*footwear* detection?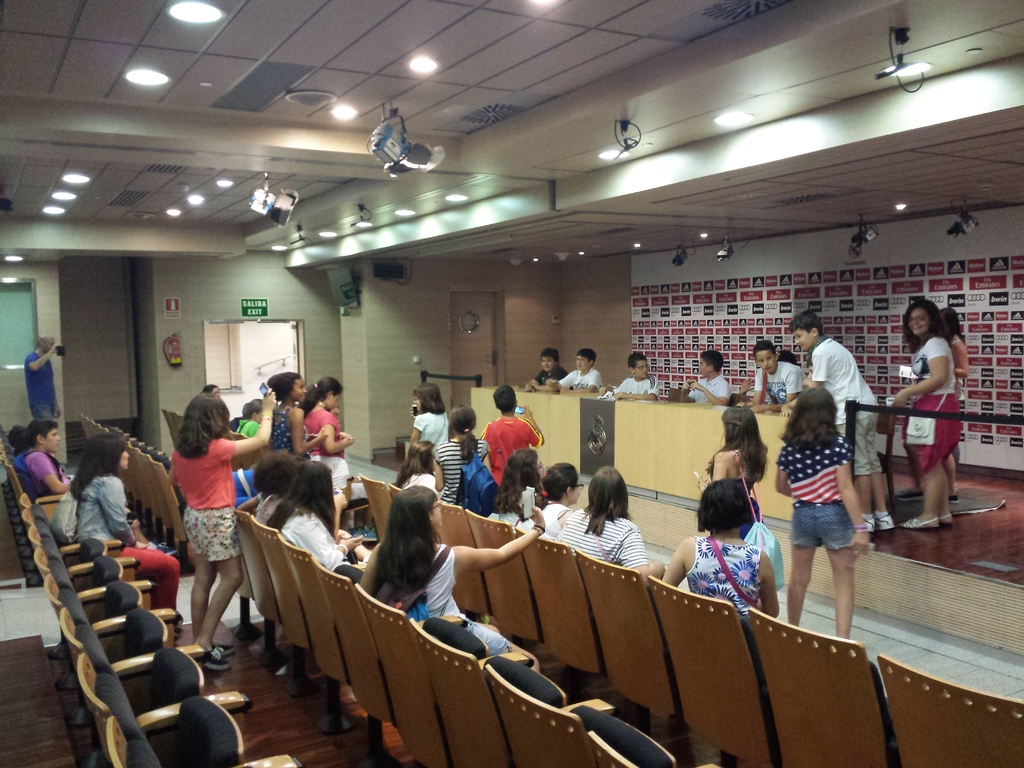
bbox=[890, 484, 929, 506]
